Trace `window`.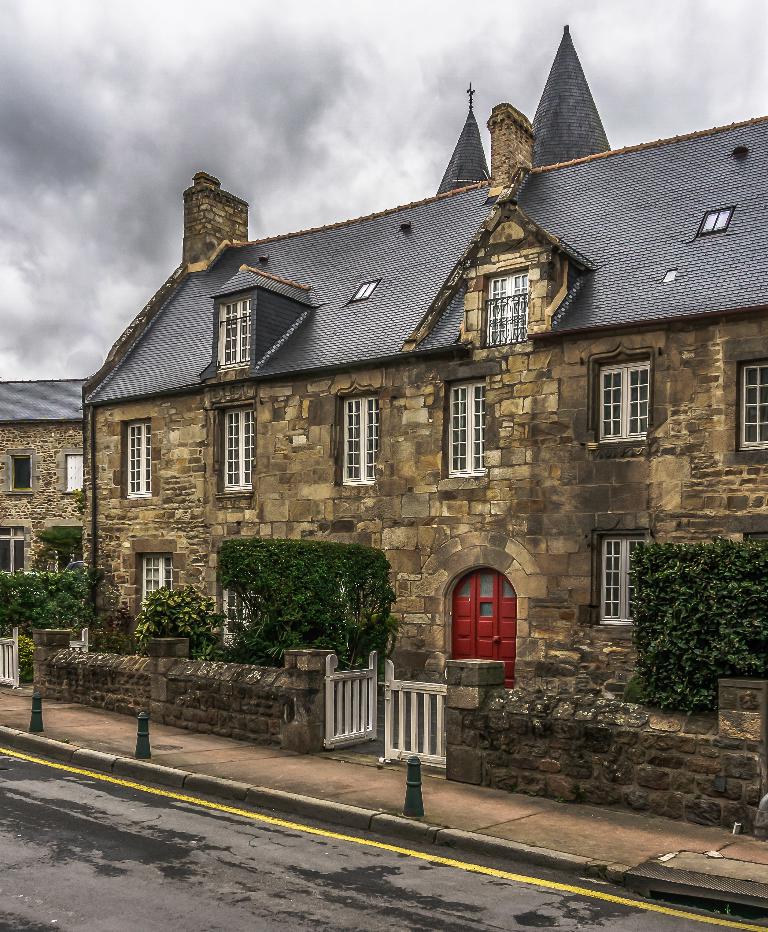
Traced to left=0, top=516, right=23, bottom=574.
